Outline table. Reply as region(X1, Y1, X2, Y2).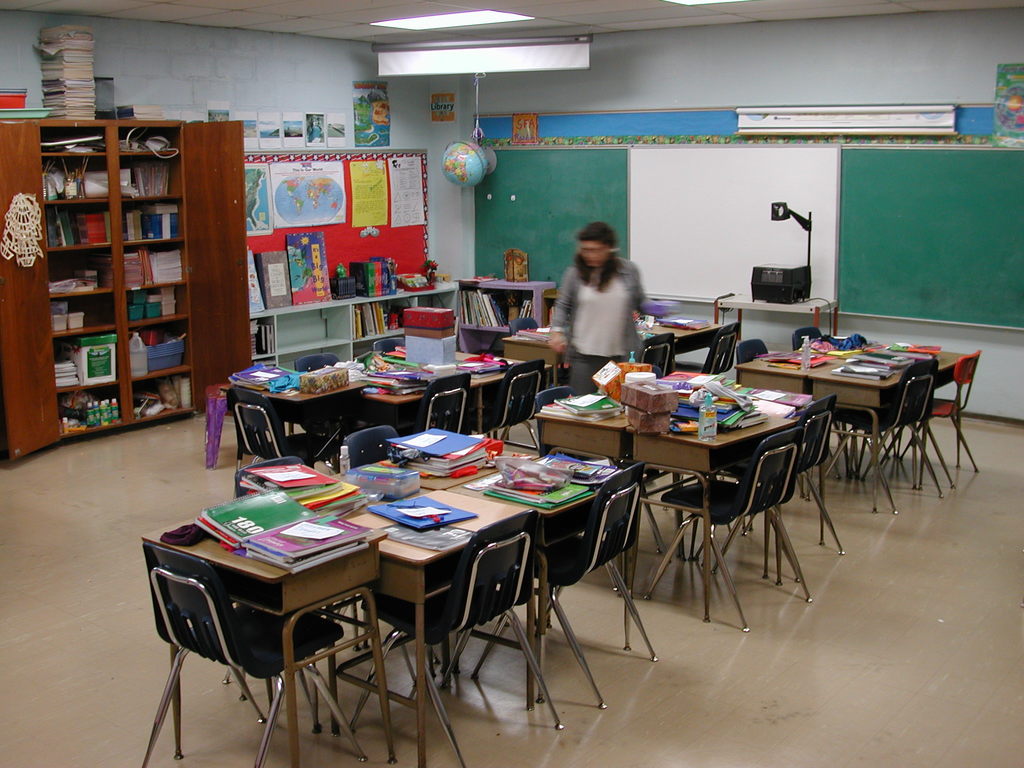
region(365, 491, 535, 764).
